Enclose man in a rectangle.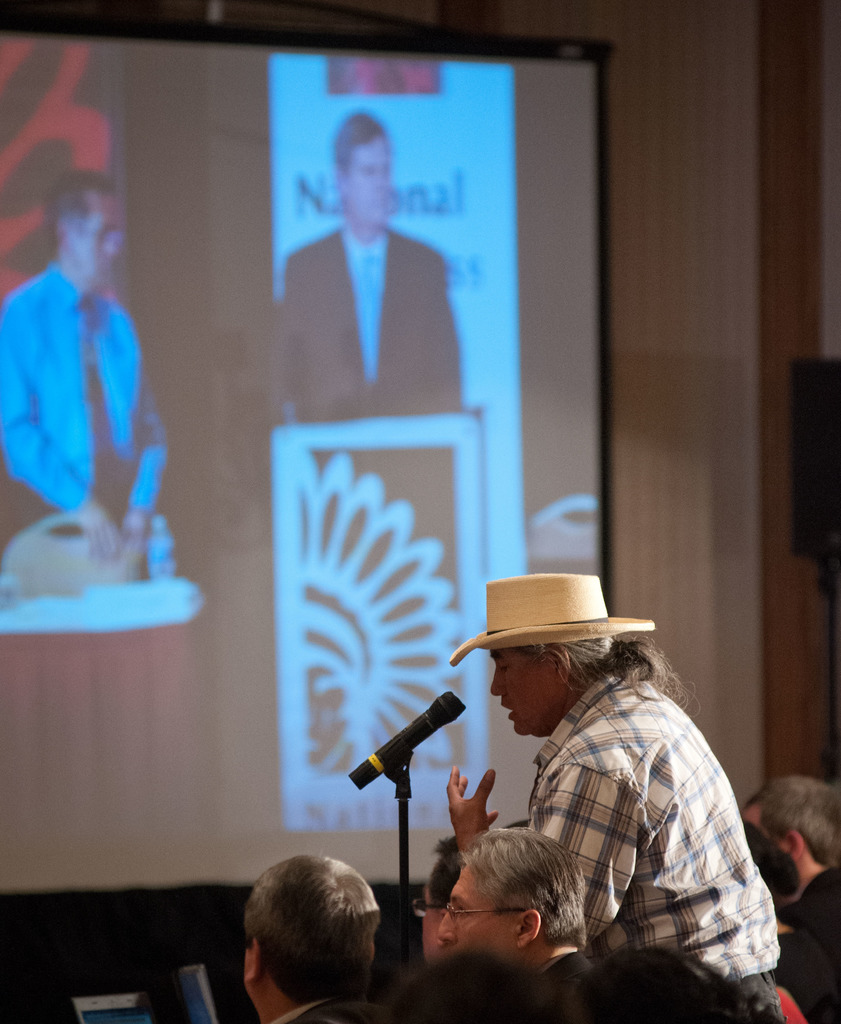
locate(437, 824, 596, 1000).
